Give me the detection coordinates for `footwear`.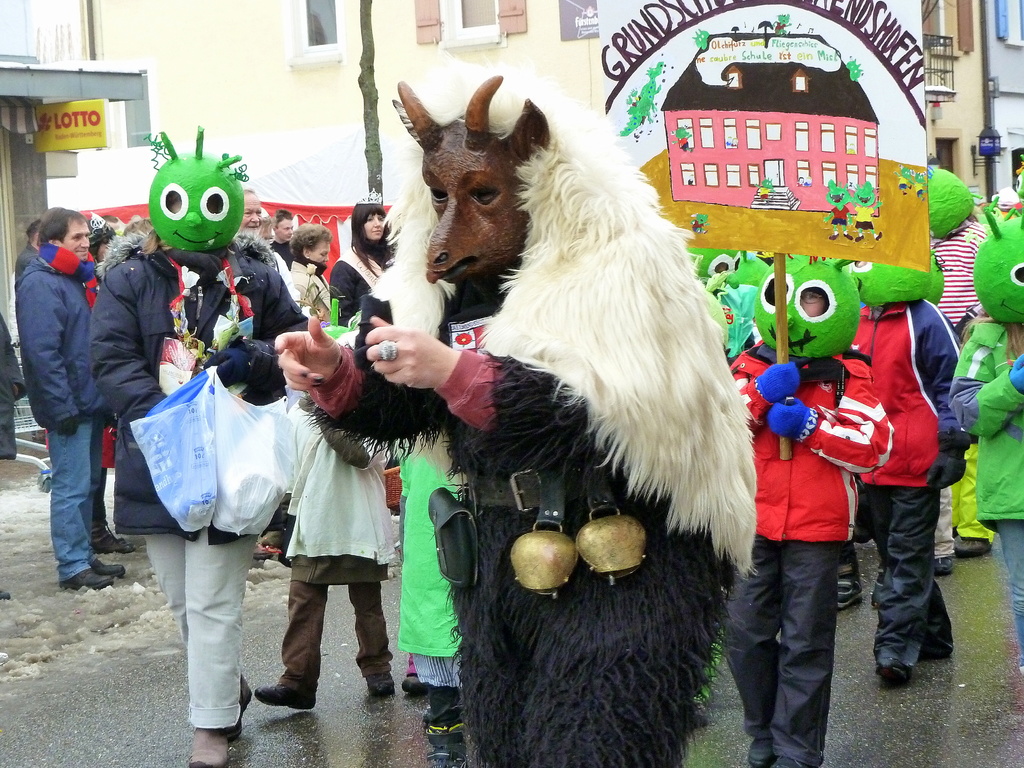
<region>361, 669, 401, 694</region>.
